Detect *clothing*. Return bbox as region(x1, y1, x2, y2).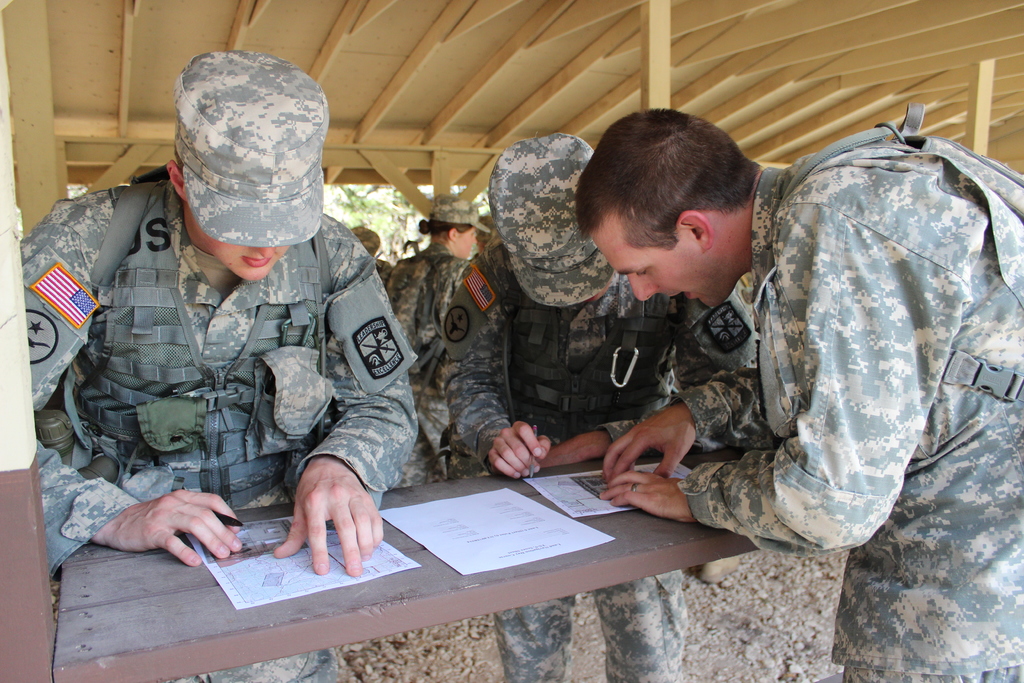
region(668, 129, 1023, 682).
